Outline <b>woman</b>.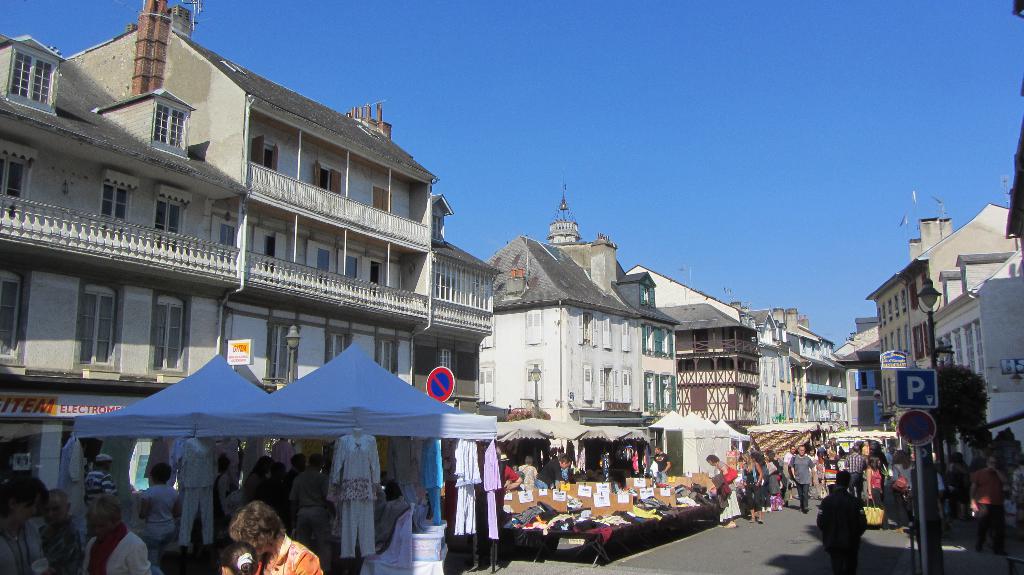
Outline: <region>0, 469, 51, 574</region>.
